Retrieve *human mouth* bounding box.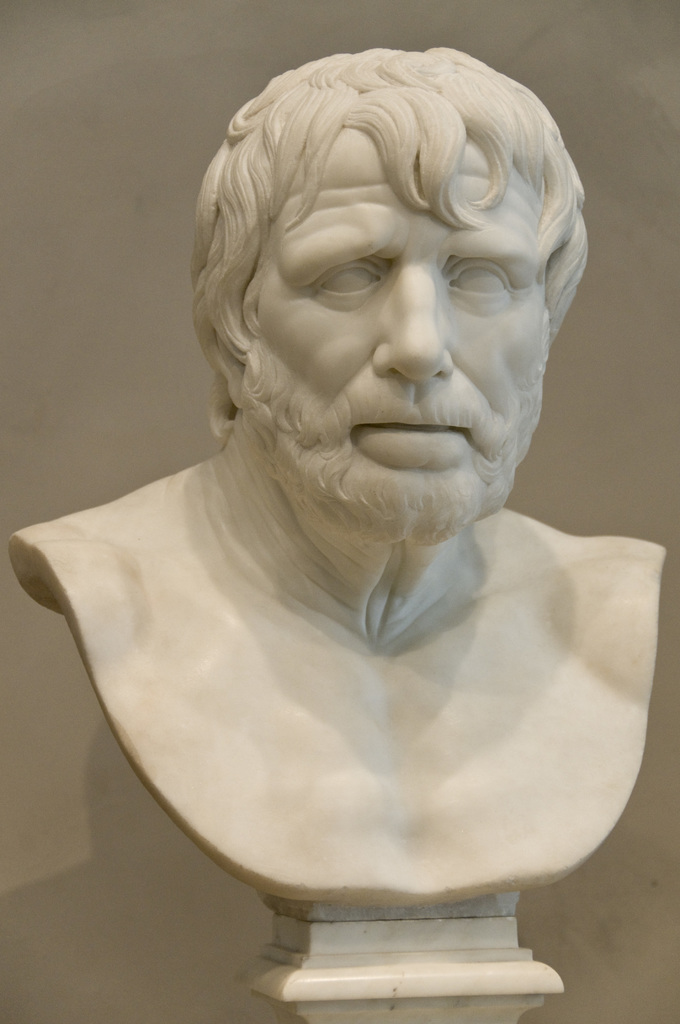
Bounding box: (left=346, top=422, right=467, bottom=469).
